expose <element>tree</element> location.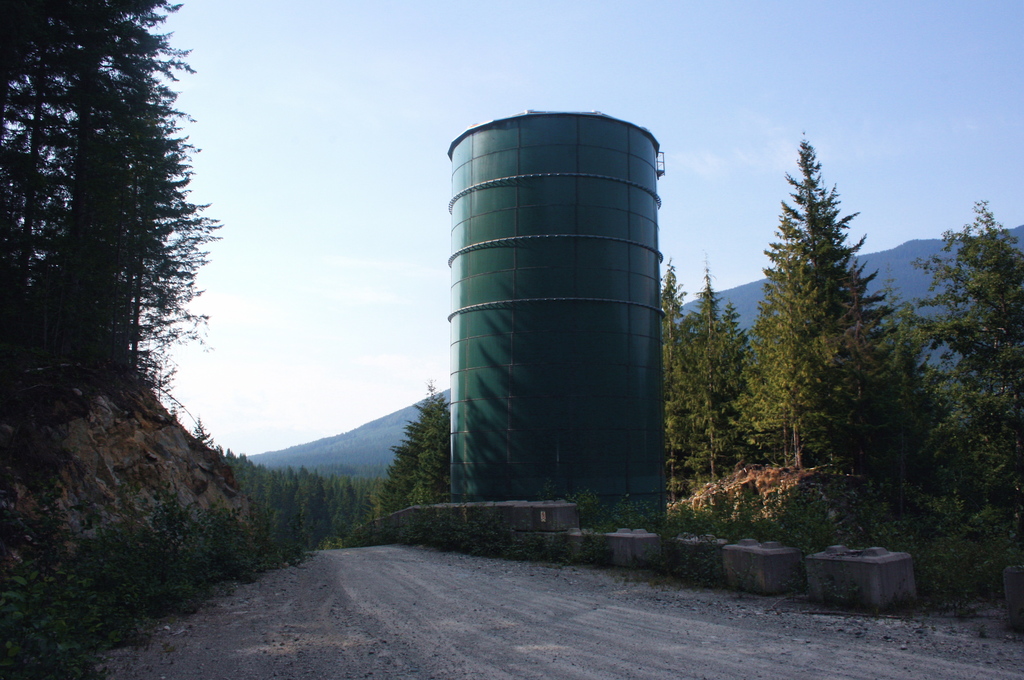
Exposed at bbox=(910, 208, 1023, 502).
